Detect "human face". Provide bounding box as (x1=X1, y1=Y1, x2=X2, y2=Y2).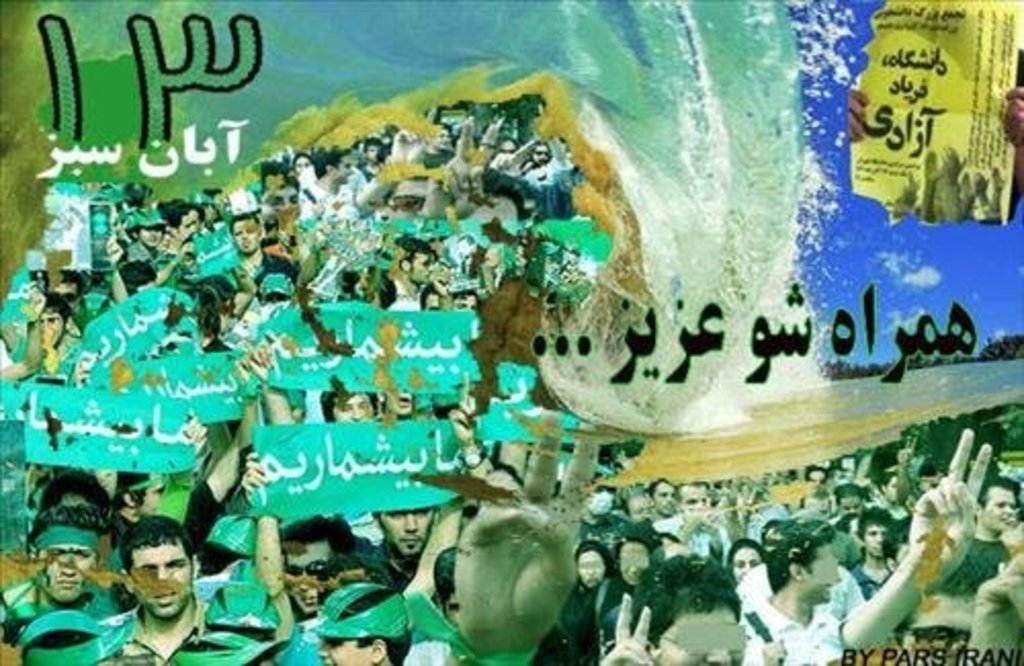
(x1=35, y1=535, x2=106, y2=605).
